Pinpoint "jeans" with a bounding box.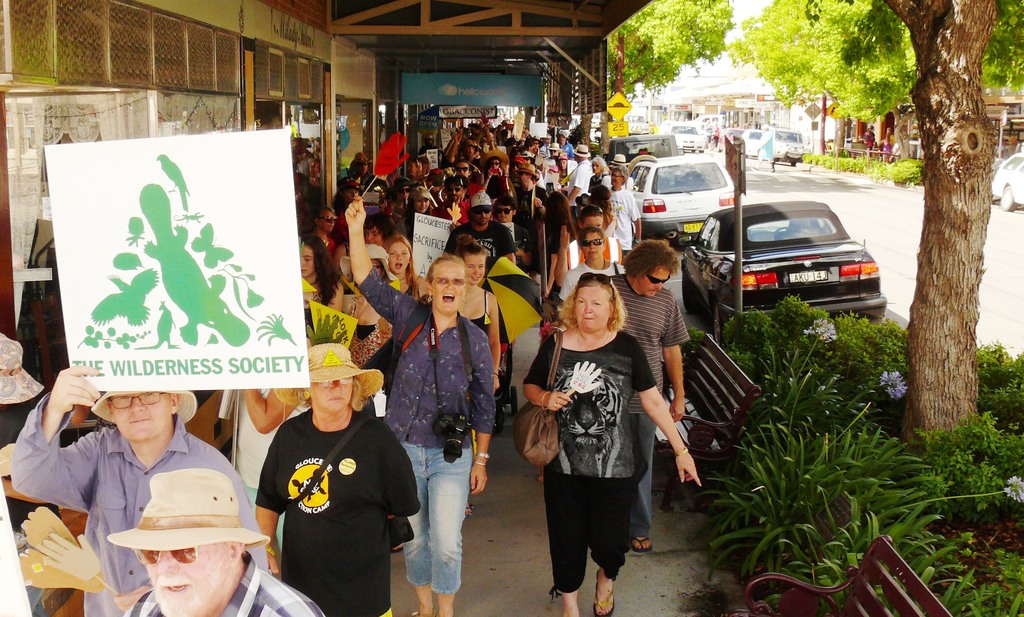
405/440/476/597.
